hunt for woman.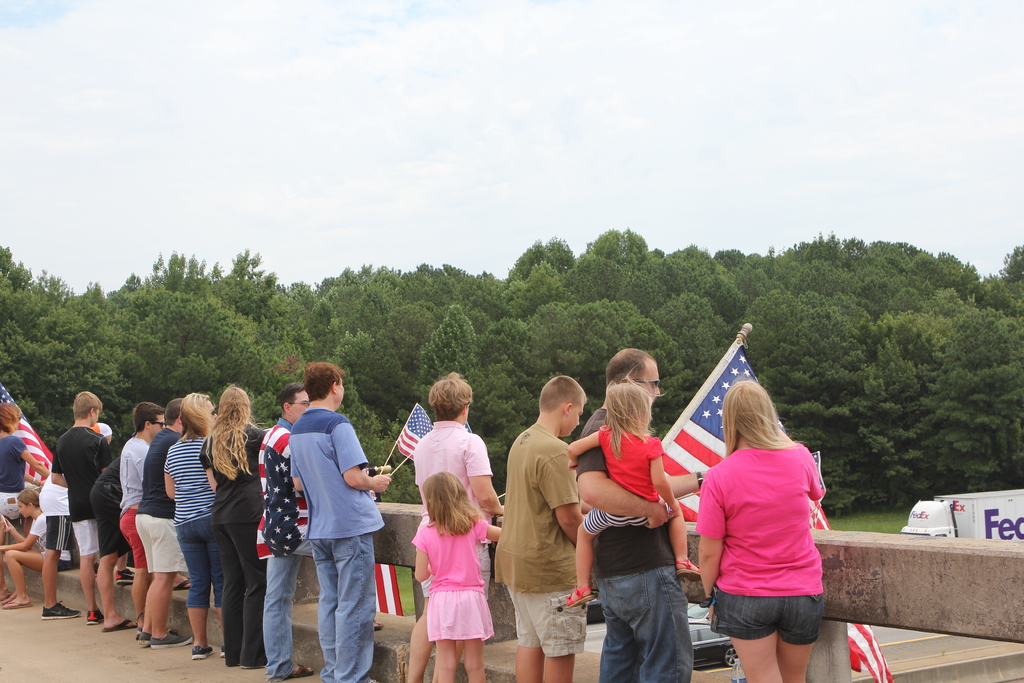
Hunted down at [0,488,74,611].
